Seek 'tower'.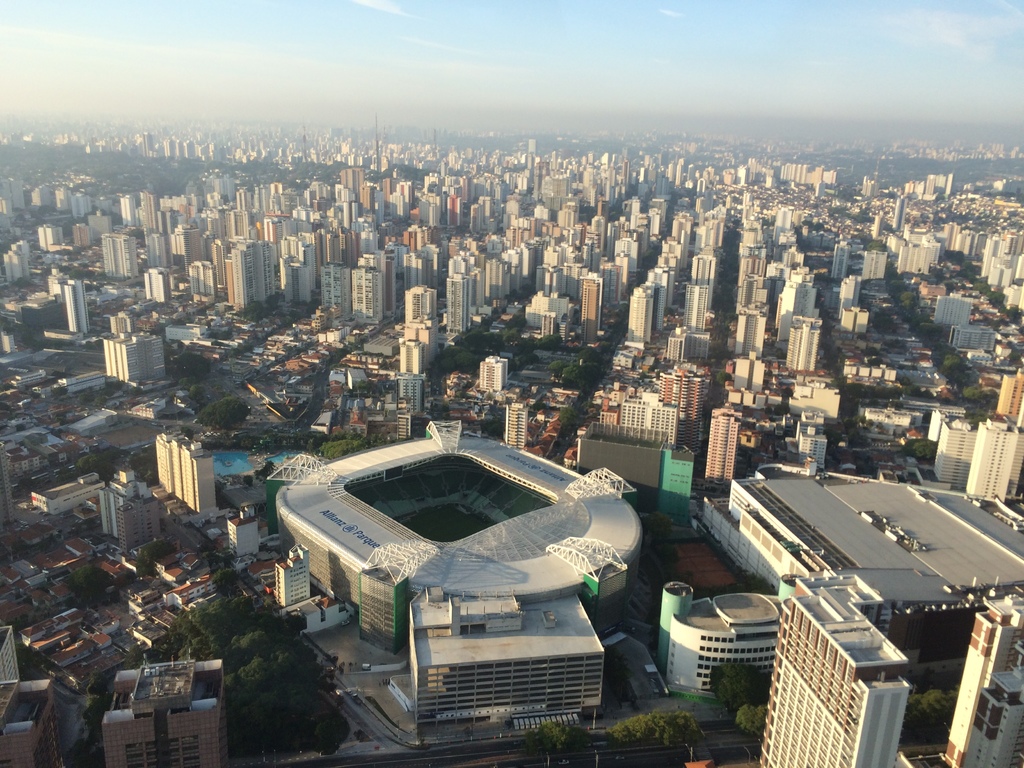
[left=482, top=259, right=503, bottom=301].
